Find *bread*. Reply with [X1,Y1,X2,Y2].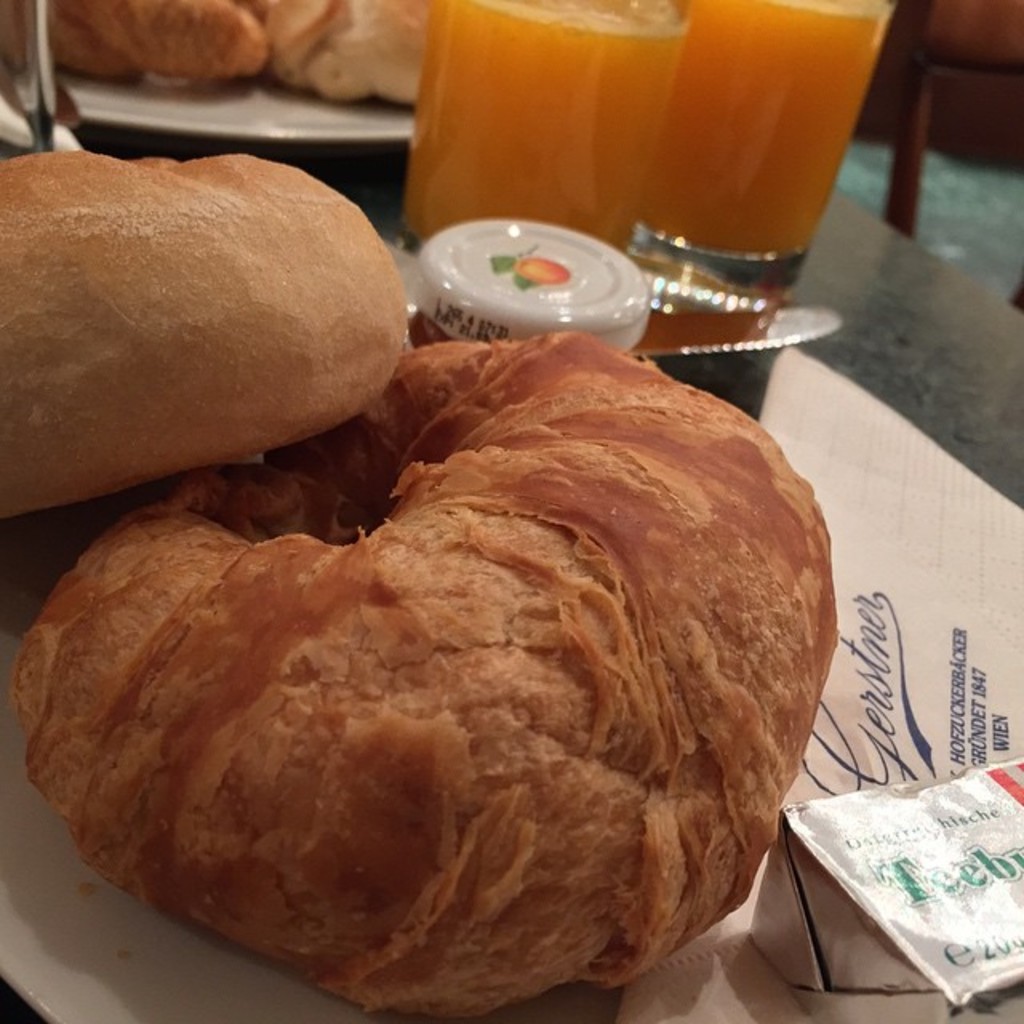
[0,0,272,80].
